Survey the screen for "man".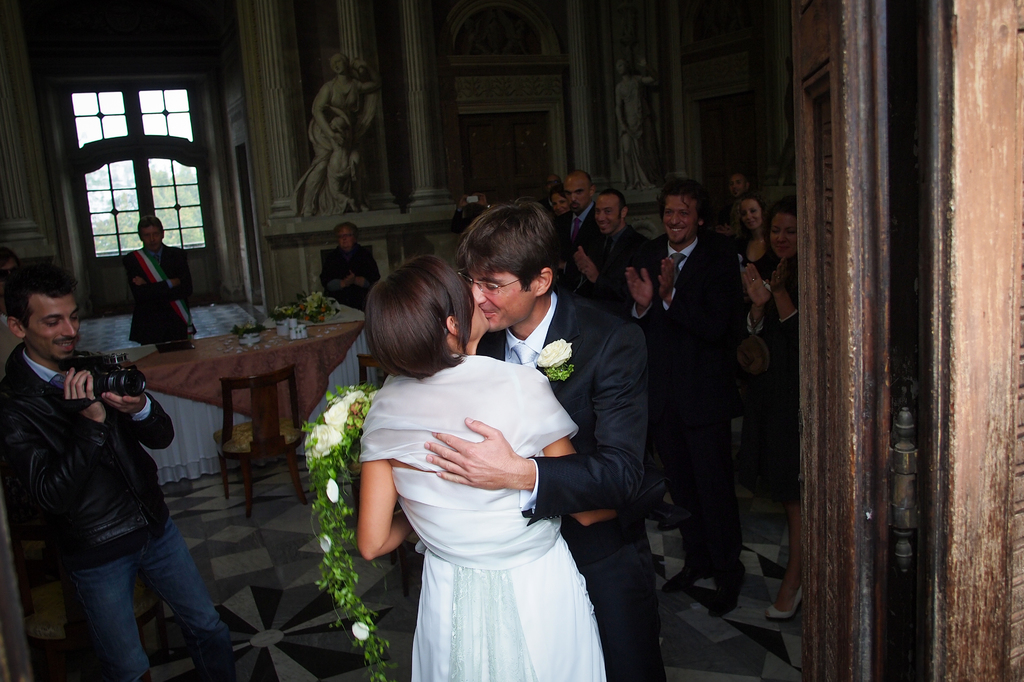
Survey found: 287, 56, 385, 220.
